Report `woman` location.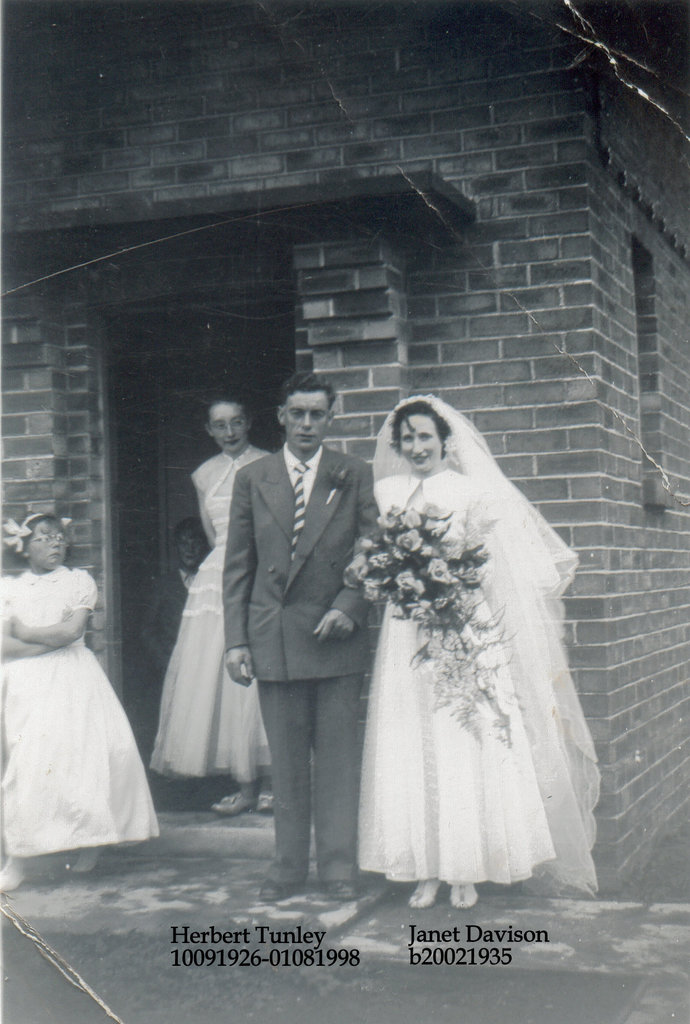
Report: left=335, top=393, right=609, bottom=925.
